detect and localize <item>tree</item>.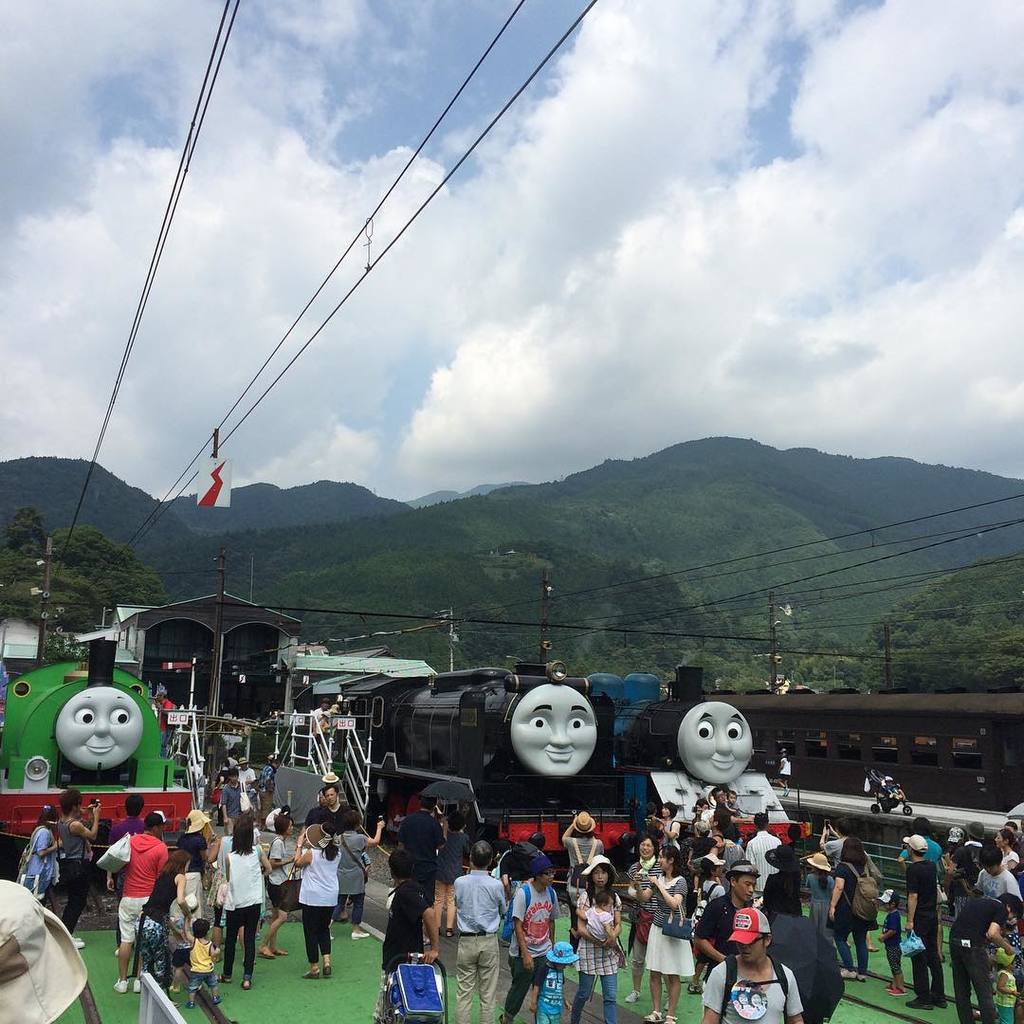
Localized at Rect(8, 508, 173, 636).
